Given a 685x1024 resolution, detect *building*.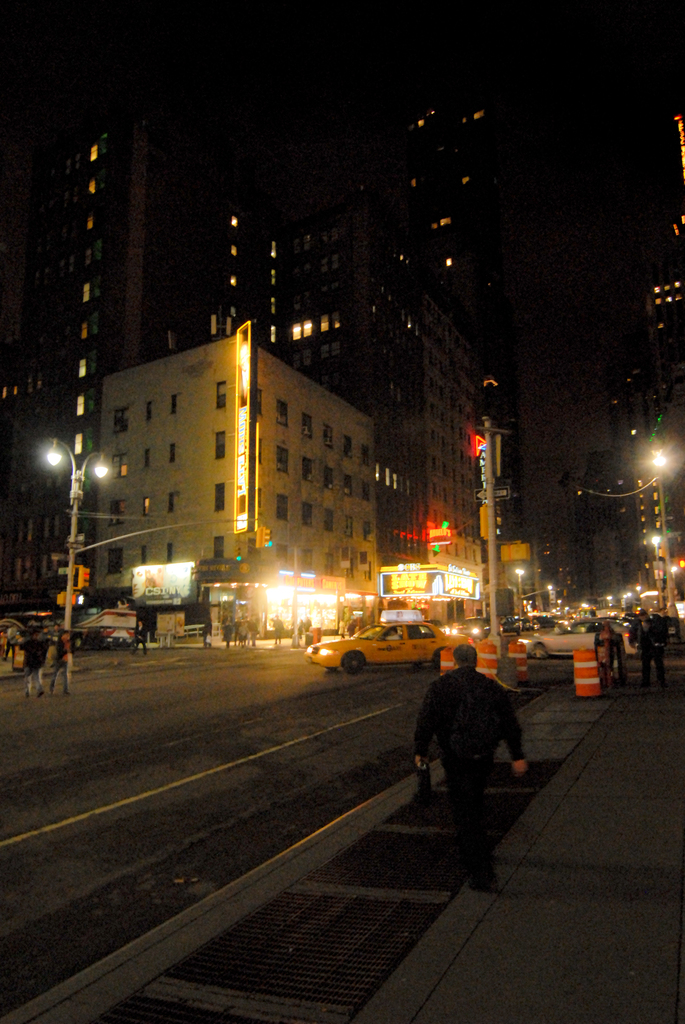
[100,311,385,605].
